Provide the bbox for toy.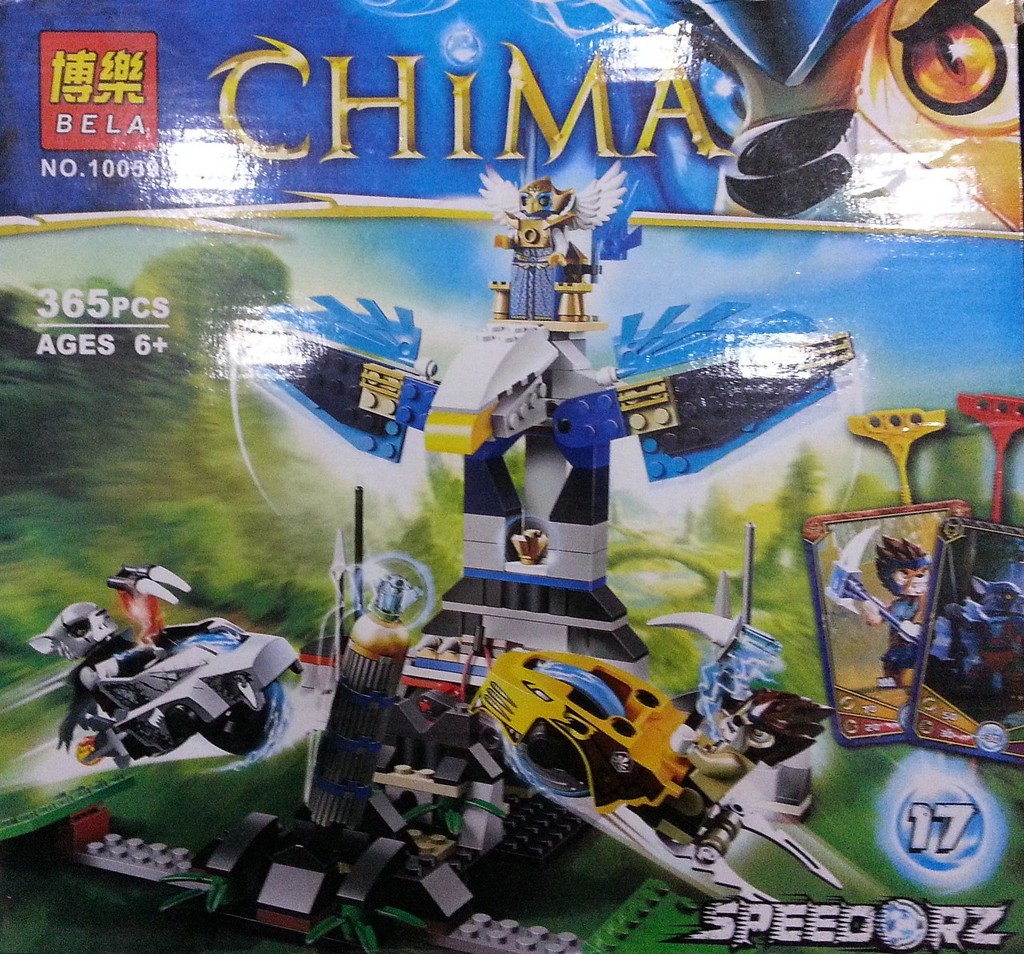
230,177,843,675.
